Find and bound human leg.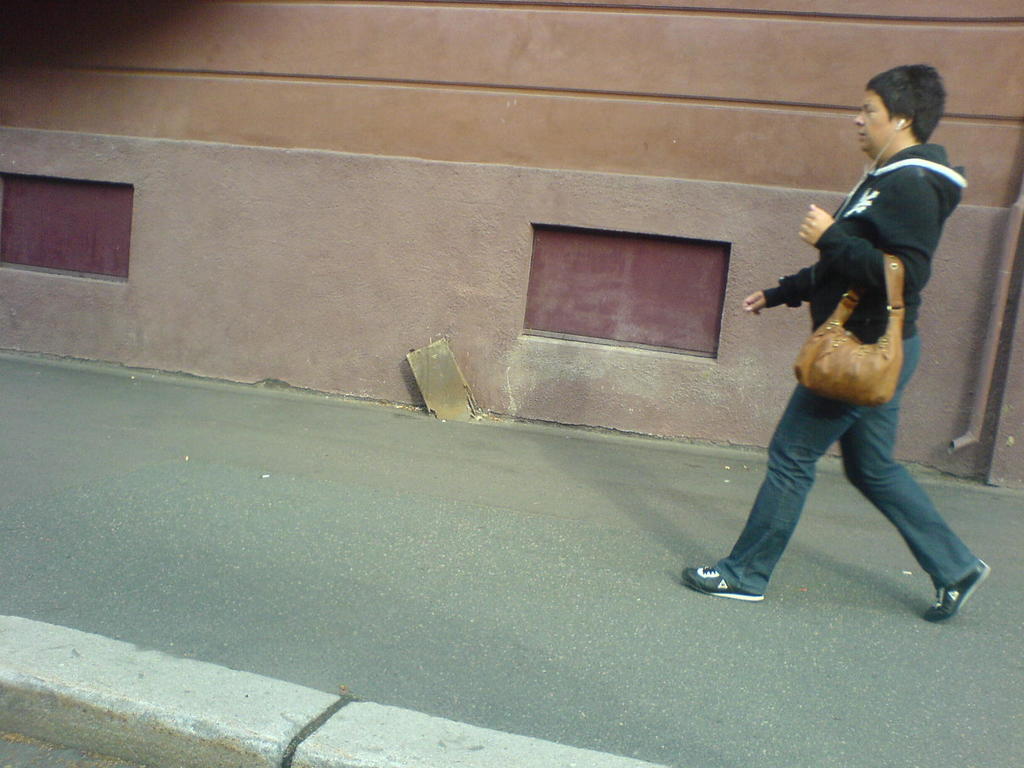
Bound: x1=837 y1=332 x2=990 y2=627.
